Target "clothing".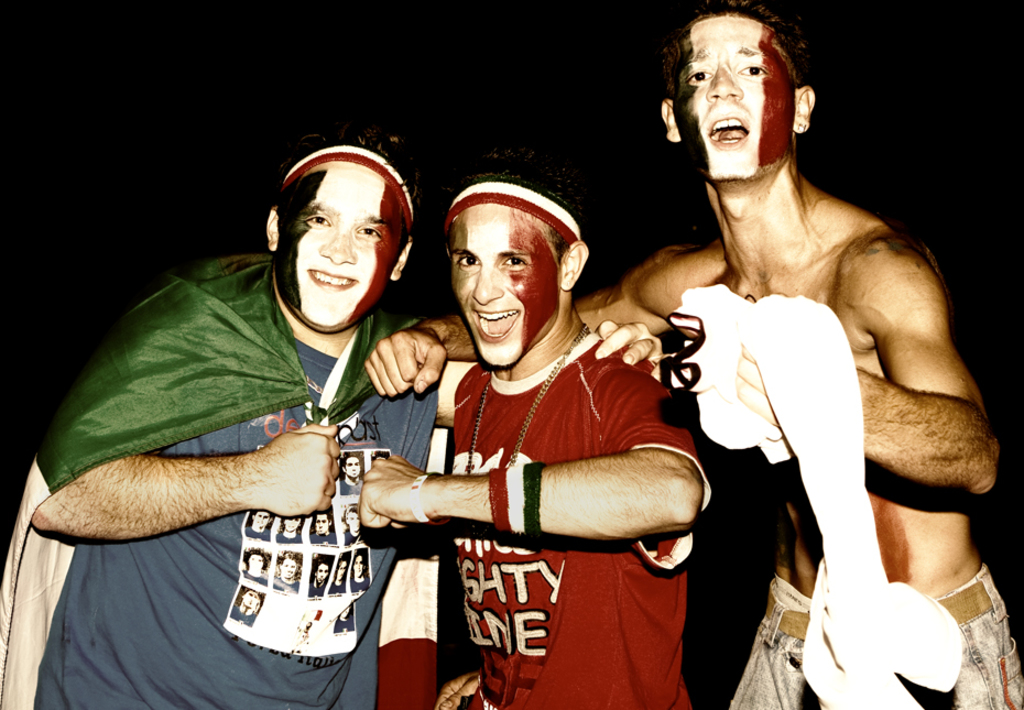
Target region: region(446, 331, 716, 709).
